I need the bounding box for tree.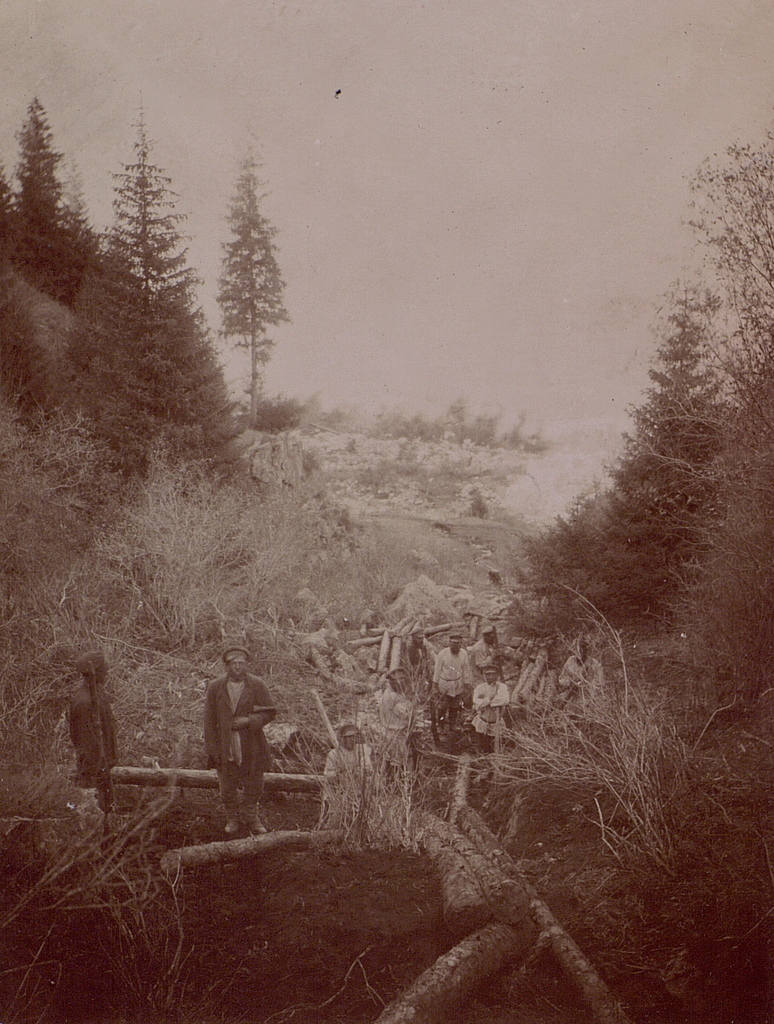
Here it is: [left=212, top=121, right=294, bottom=428].
